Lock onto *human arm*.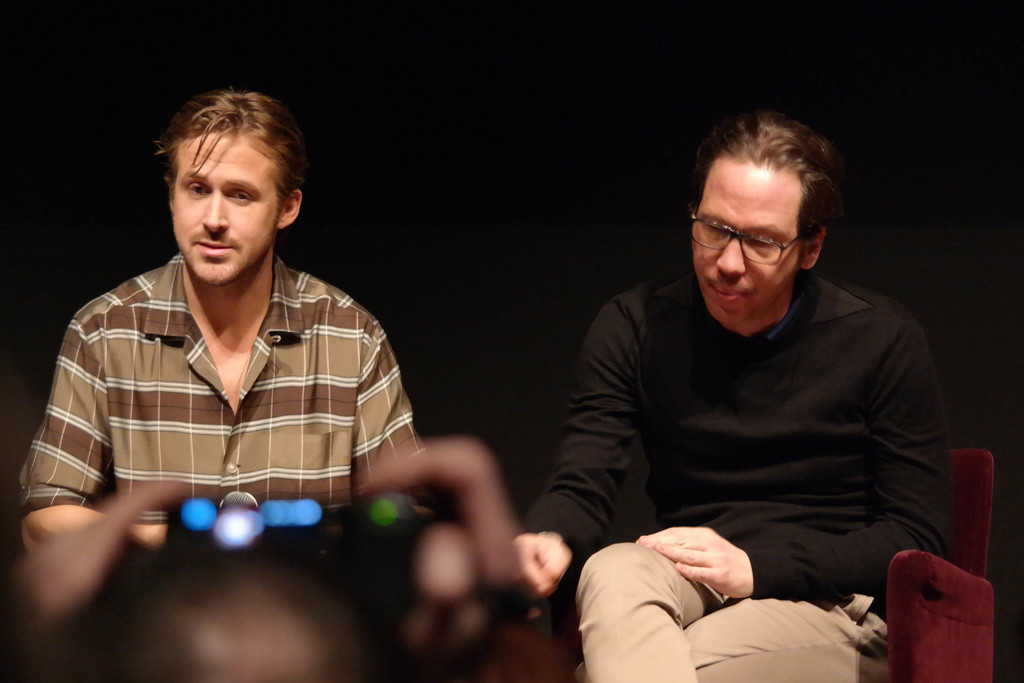
Locked: left=508, top=293, right=637, bottom=606.
